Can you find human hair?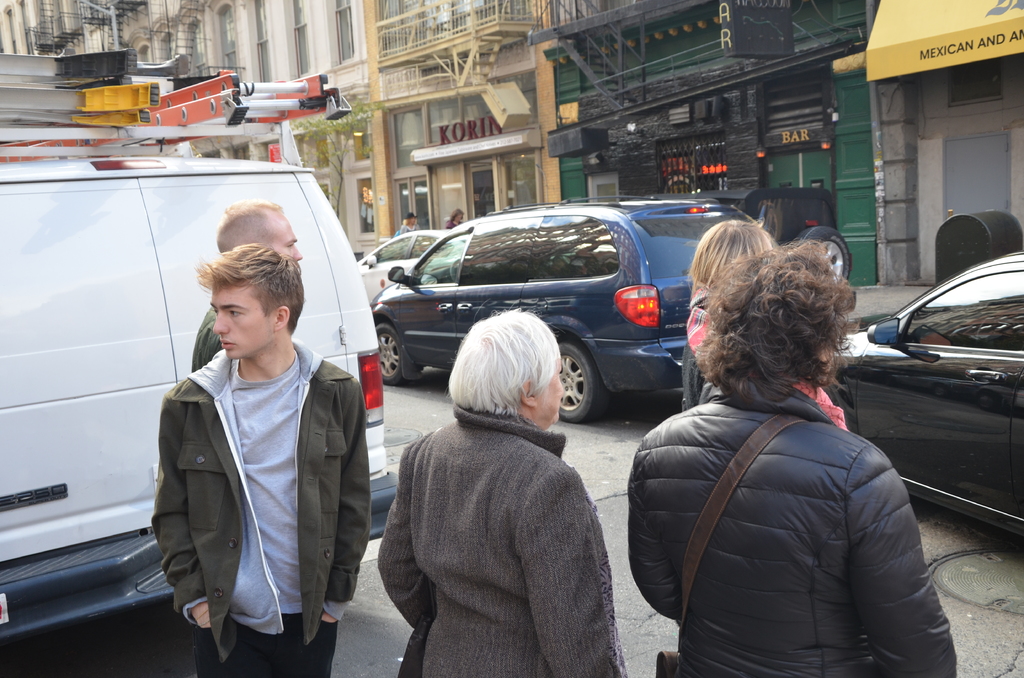
Yes, bounding box: select_region(449, 303, 561, 421).
